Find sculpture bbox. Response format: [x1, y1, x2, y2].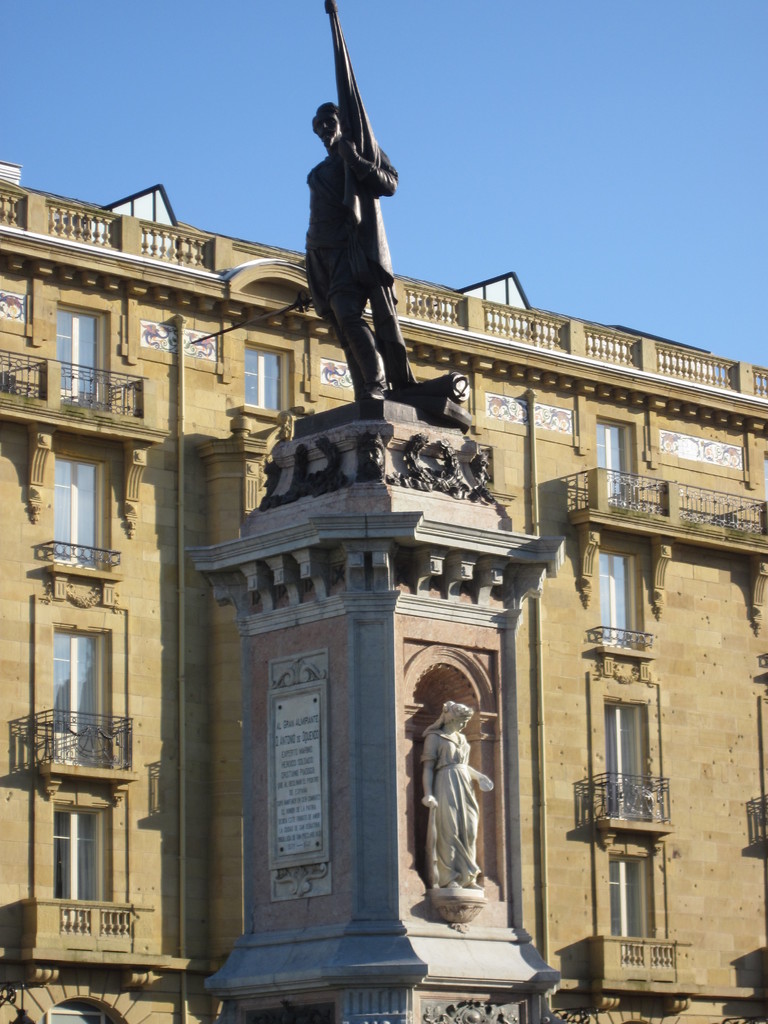
[410, 675, 507, 925].
